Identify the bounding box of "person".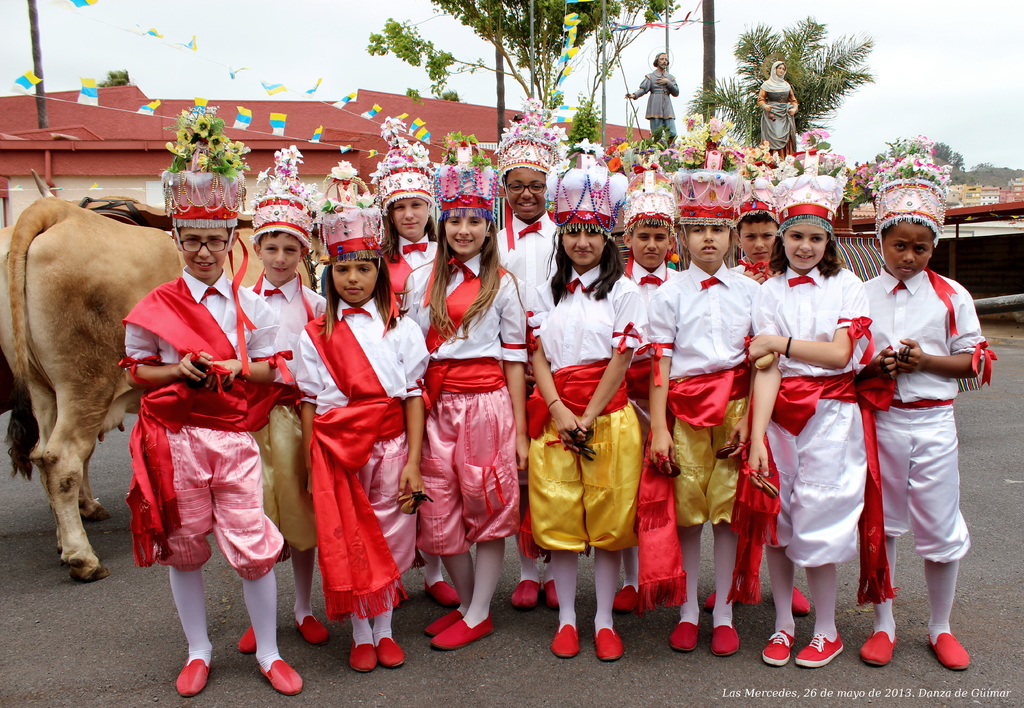
(x1=624, y1=51, x2=678, y2=145).
